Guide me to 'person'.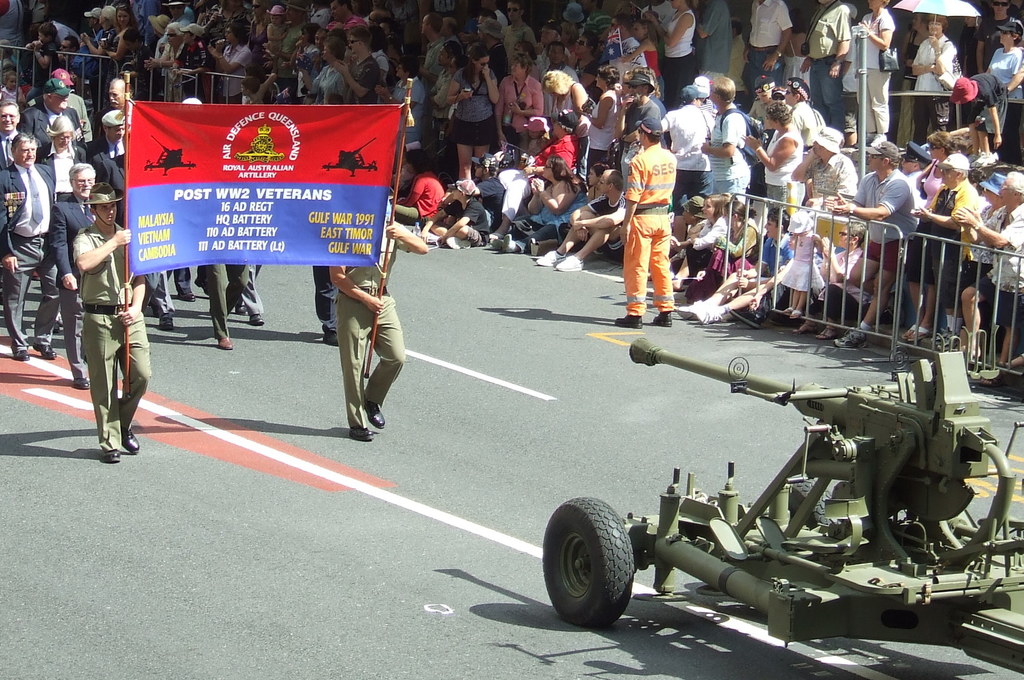
Guidance: (left=49, top=161, right=99, bottom=391).
